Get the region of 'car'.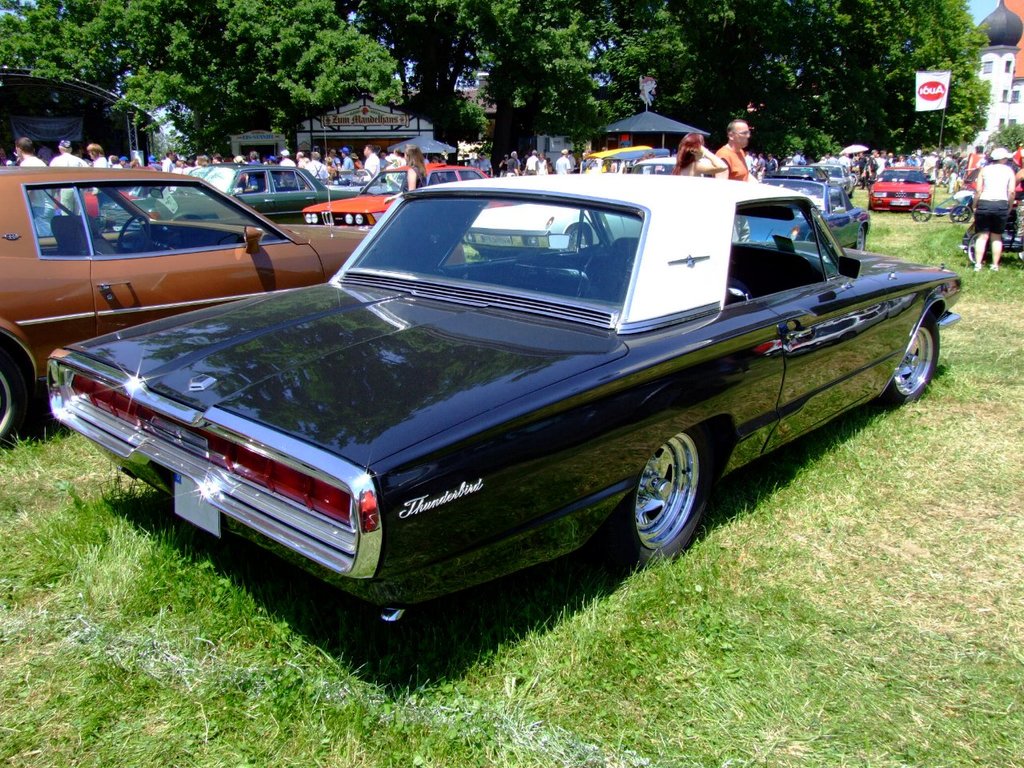
bbox(743, 166, 867, 249).
